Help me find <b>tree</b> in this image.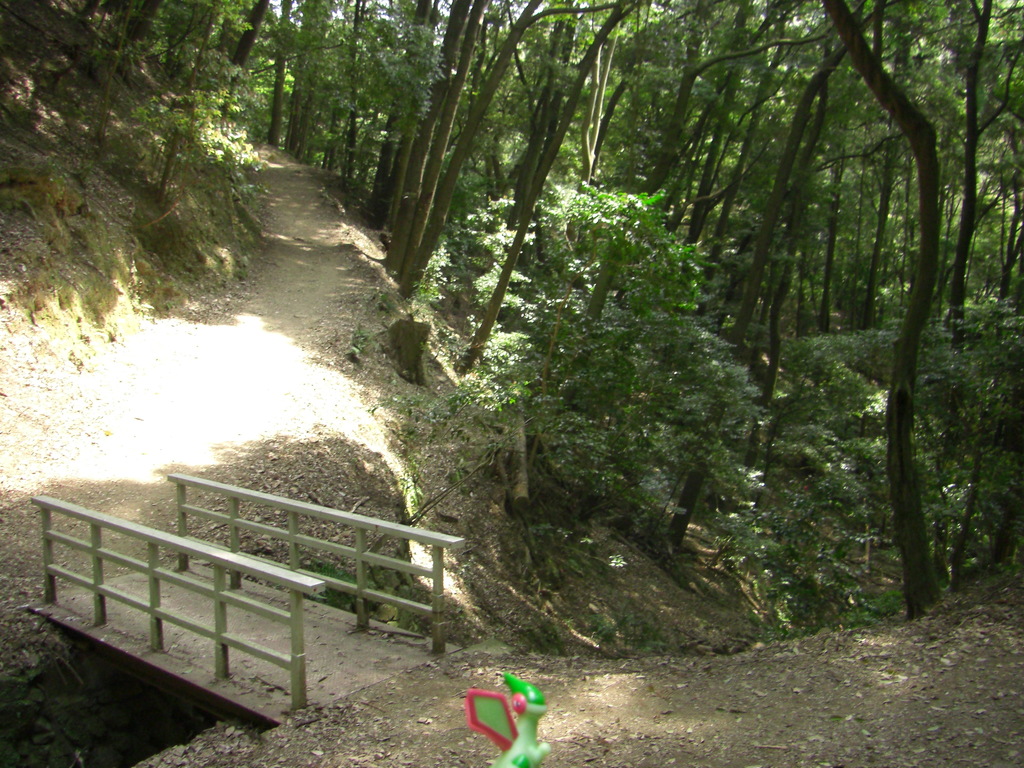
Found it: [75,0,1023,619].
